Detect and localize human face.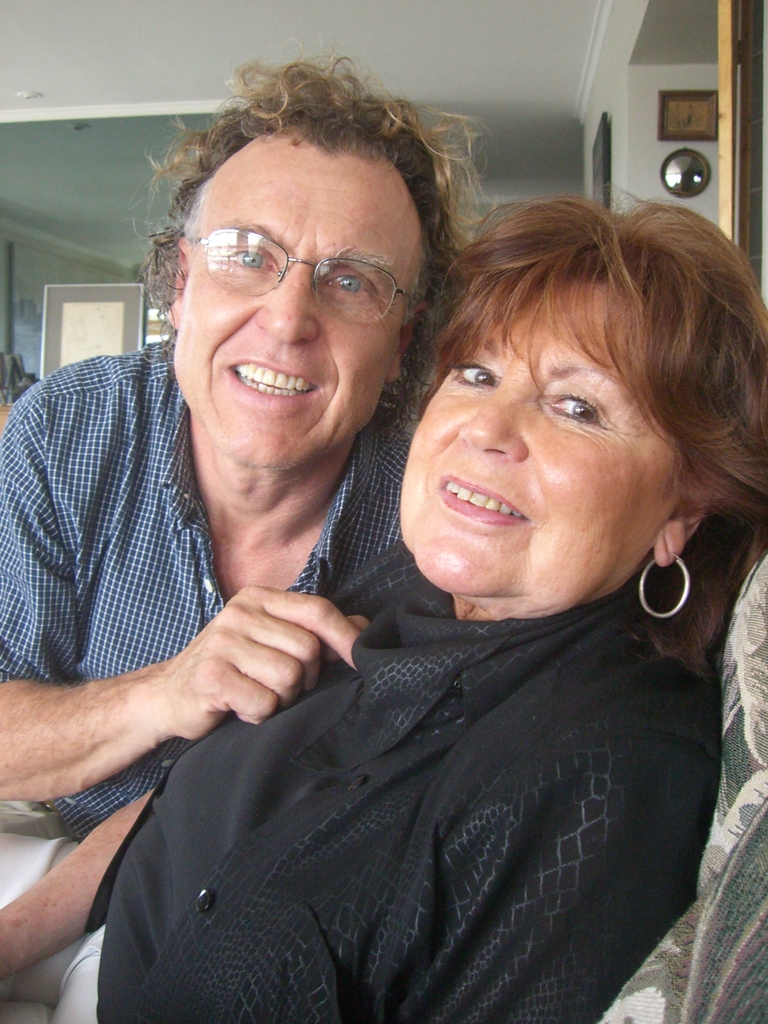
Localized at [left=397, top=275, right=679, bottom=594].
